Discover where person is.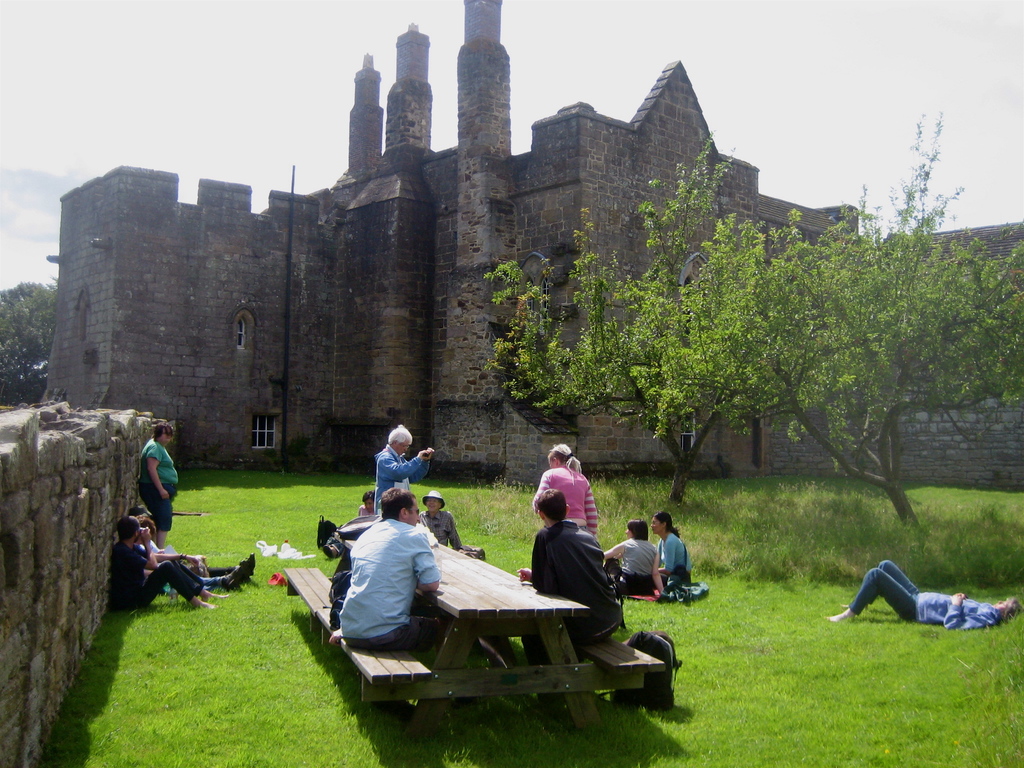
Discovered at box=[643, 516, 699, 624].
